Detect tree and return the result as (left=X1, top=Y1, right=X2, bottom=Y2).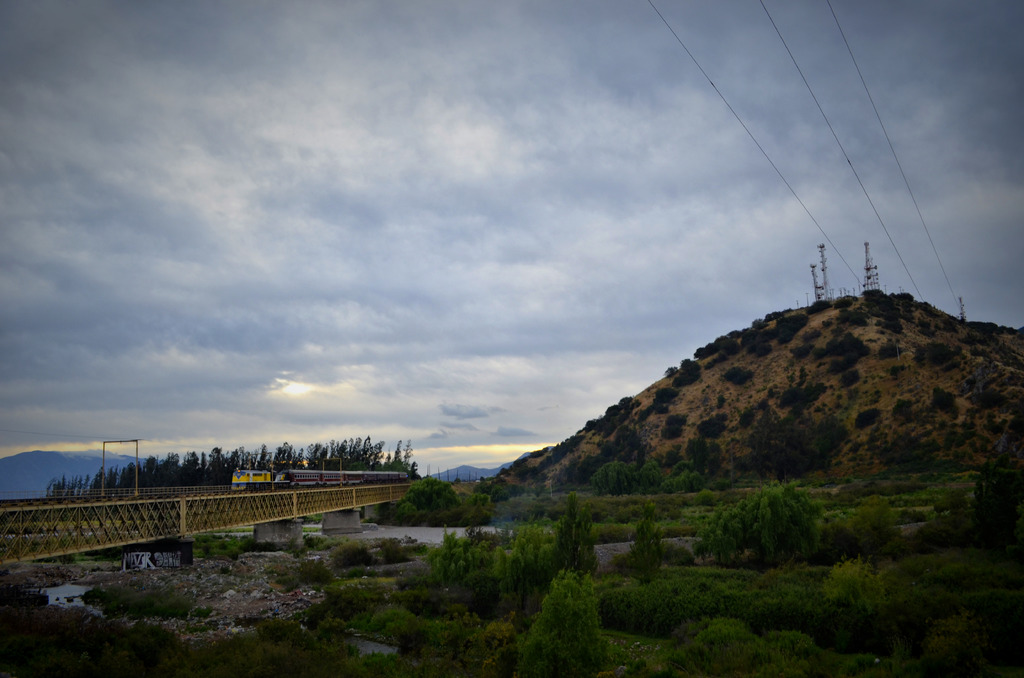
(left=659, top=624, right=817, bottom=677).
